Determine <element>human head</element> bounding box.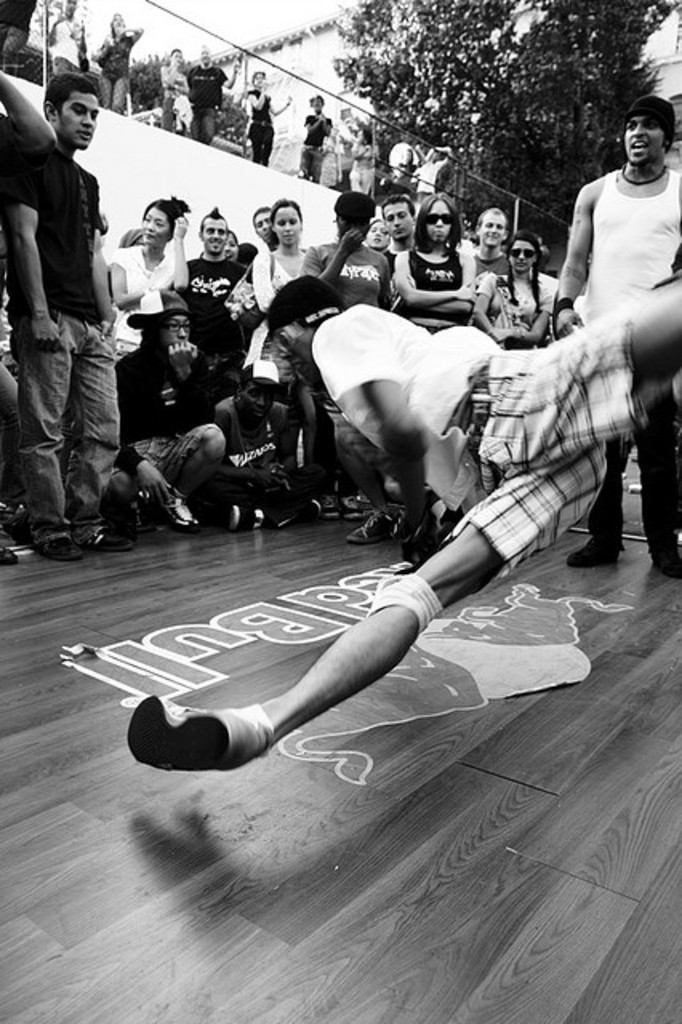
Determined: 168:45:189:67.
